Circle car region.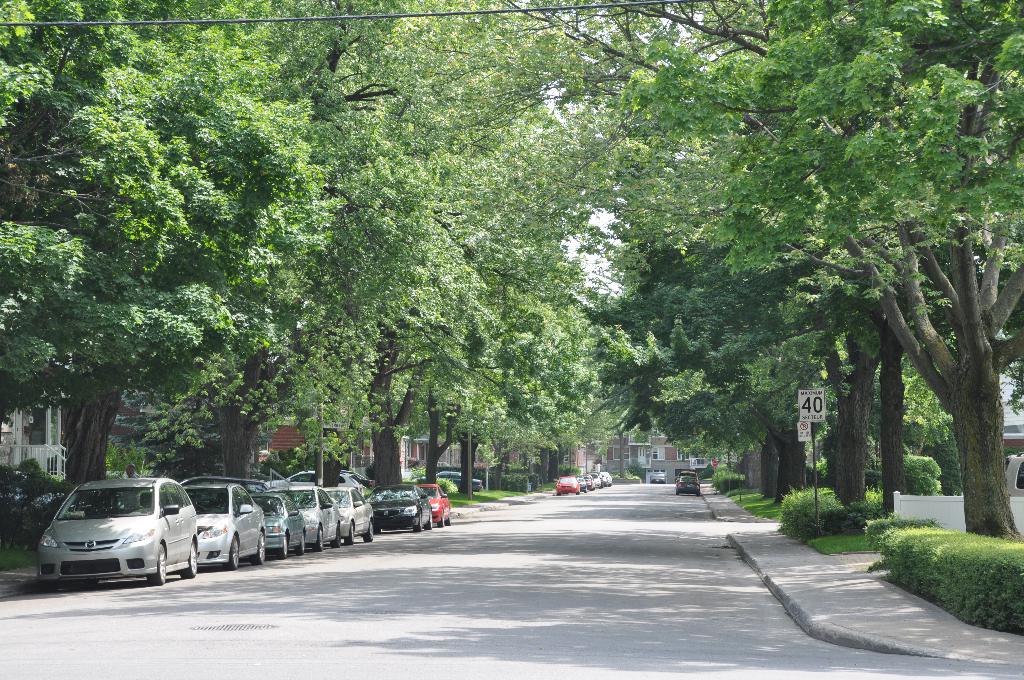
Region: [13,472,200,590].
